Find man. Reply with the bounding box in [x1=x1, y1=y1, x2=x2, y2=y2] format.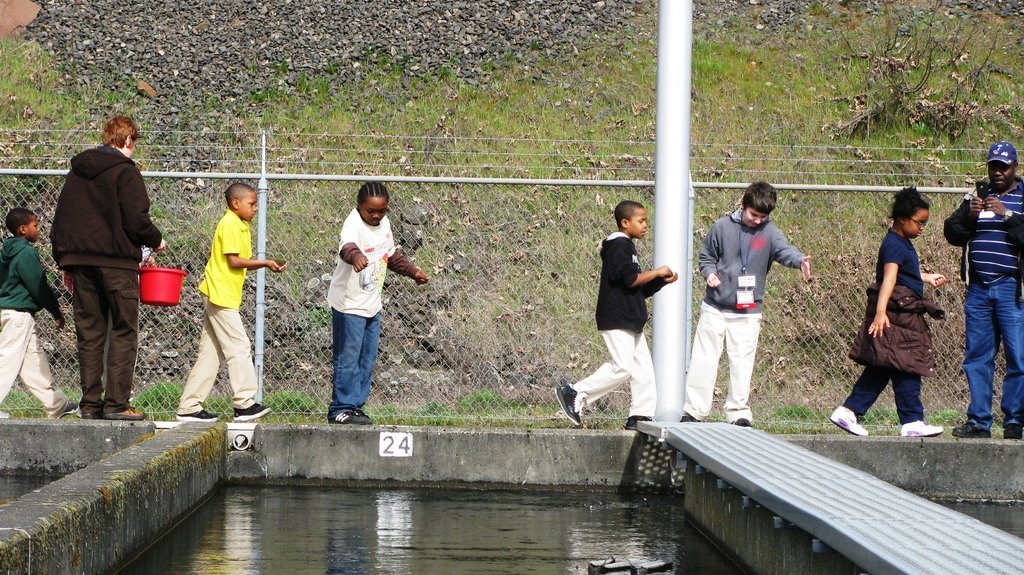
[x1=45, y1=103, x2=163, y2=428].
